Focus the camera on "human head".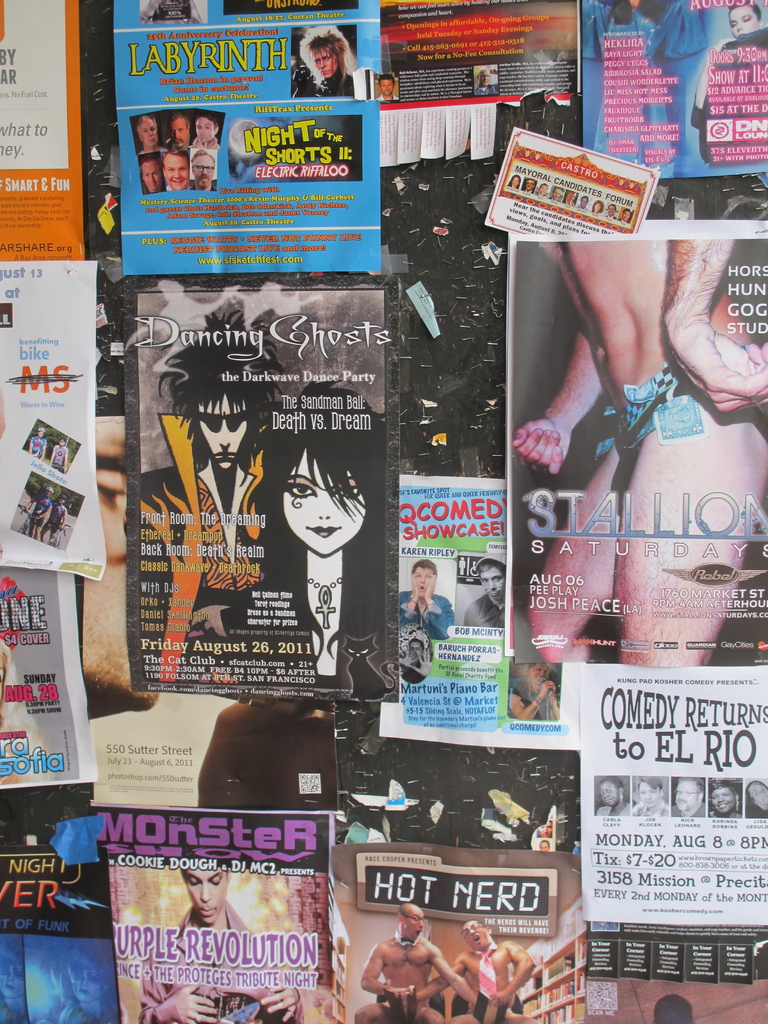
Focus region: BBox(461, 916, 492, 948).
